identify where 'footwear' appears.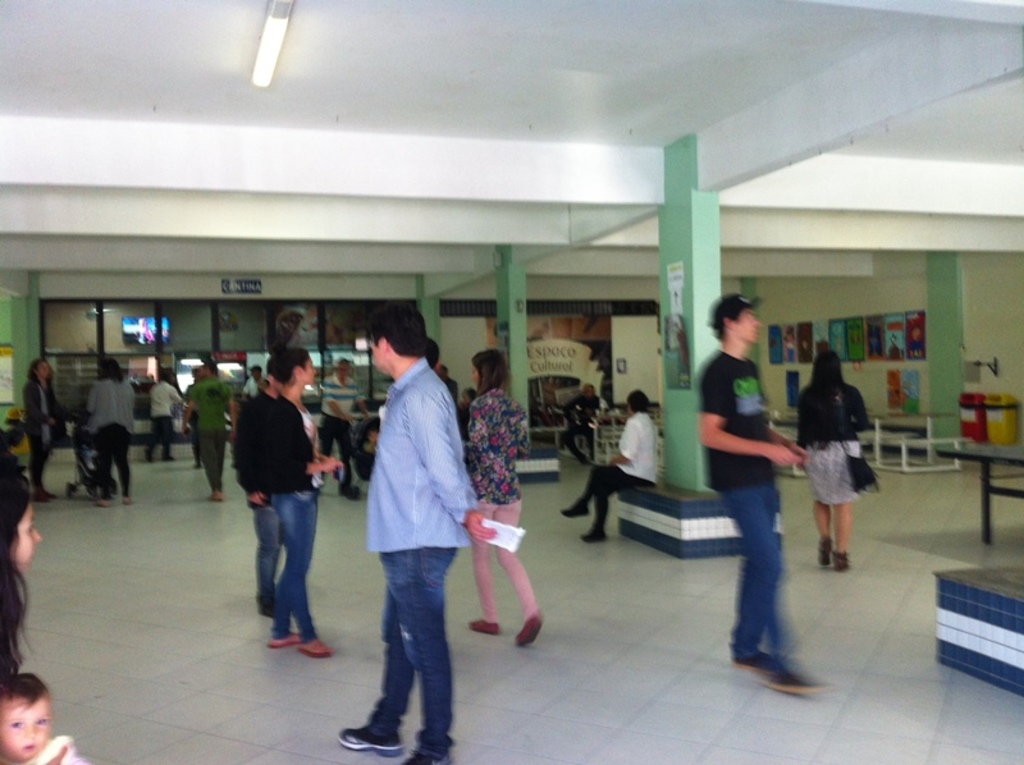
Appears at select_region(581, 530, 604, 539).
